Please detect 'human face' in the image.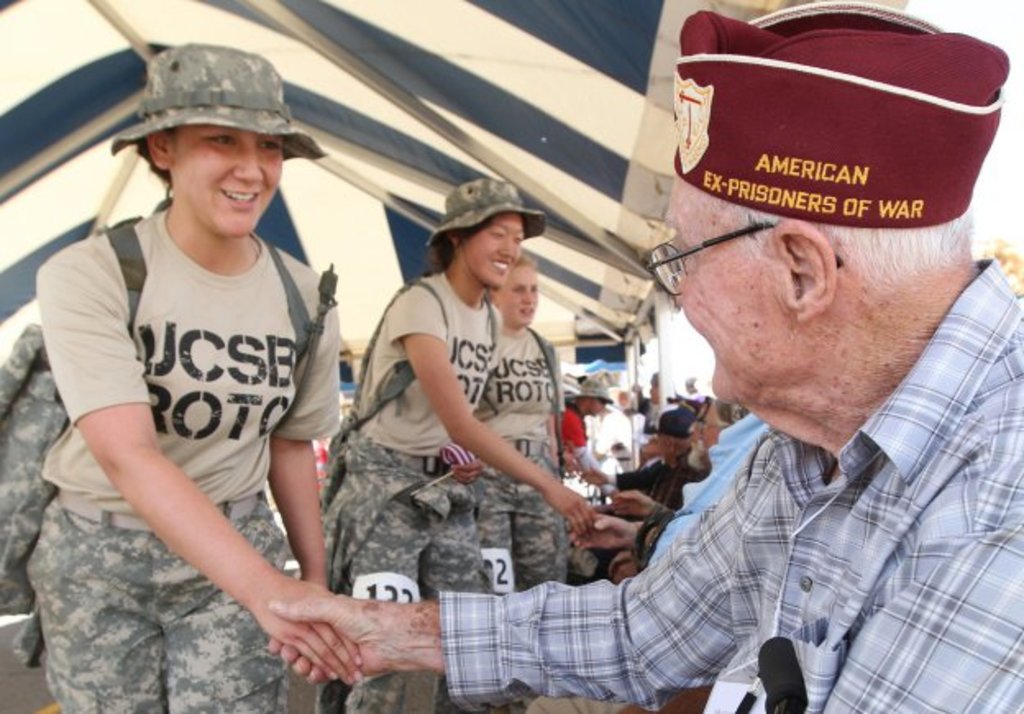
box=[650, 428, 665, 463].
